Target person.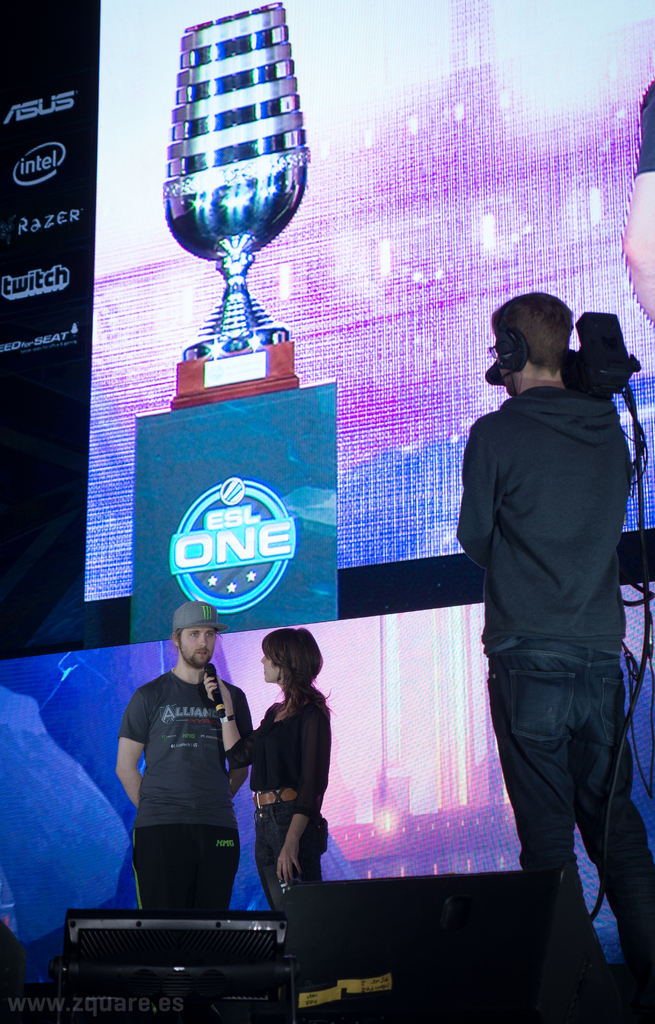
Target region: box=[460, 285, 654, 1023].
